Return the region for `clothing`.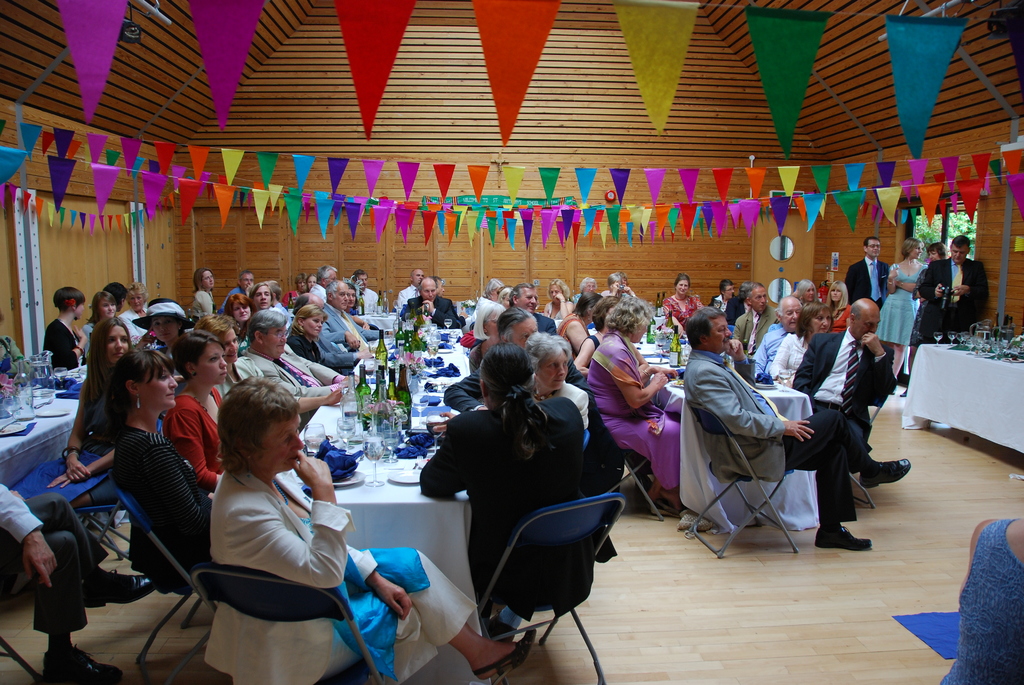
rect(788, 332, 874, 416).
